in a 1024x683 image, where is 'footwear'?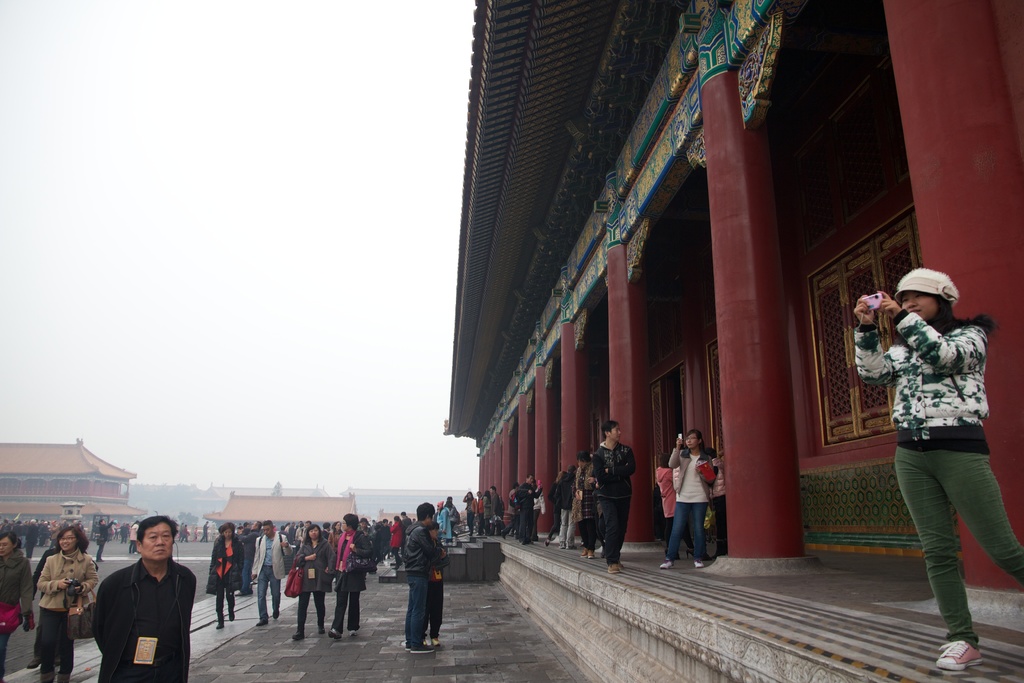
<bbox>253, 621, 266, 627</bbox>.
